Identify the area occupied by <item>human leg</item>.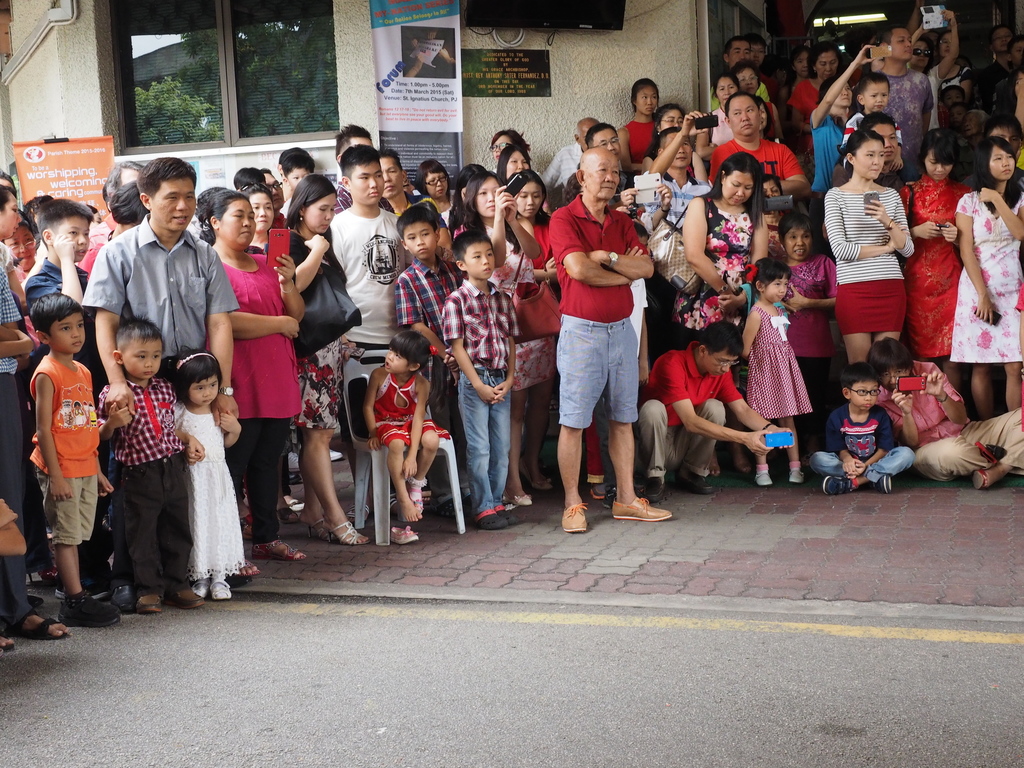
Area: detection(804, 444, 904, 494).
